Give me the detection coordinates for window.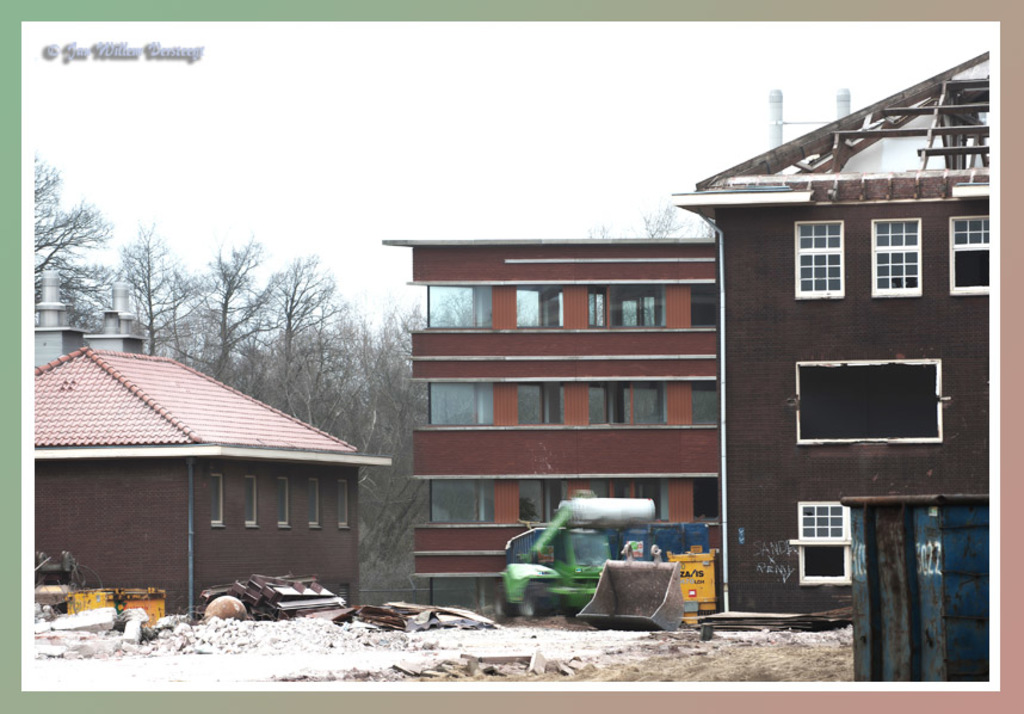
box=[420, 283, 718, 325].
